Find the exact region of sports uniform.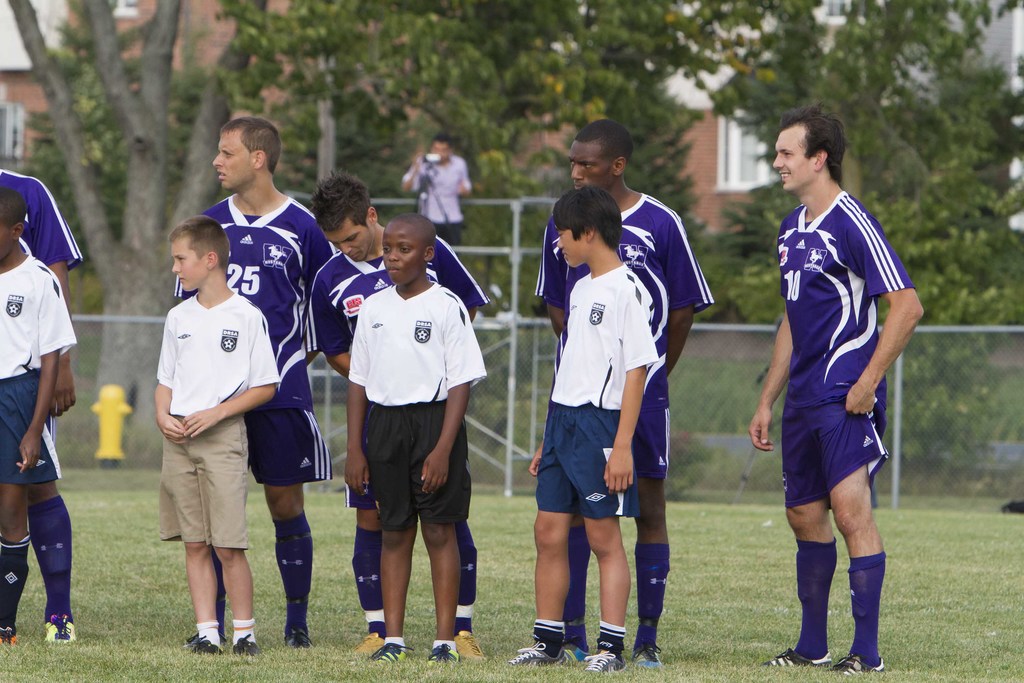
Exact region: region(358, 282, 493, 525).
